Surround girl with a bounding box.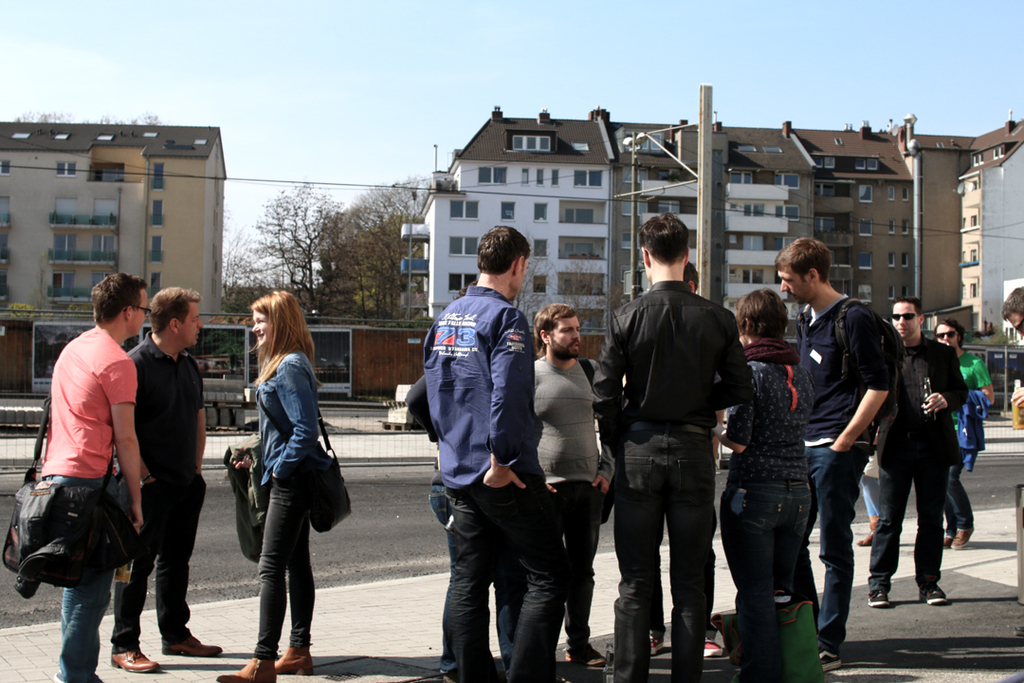
box(219, 294, 318, 682).
